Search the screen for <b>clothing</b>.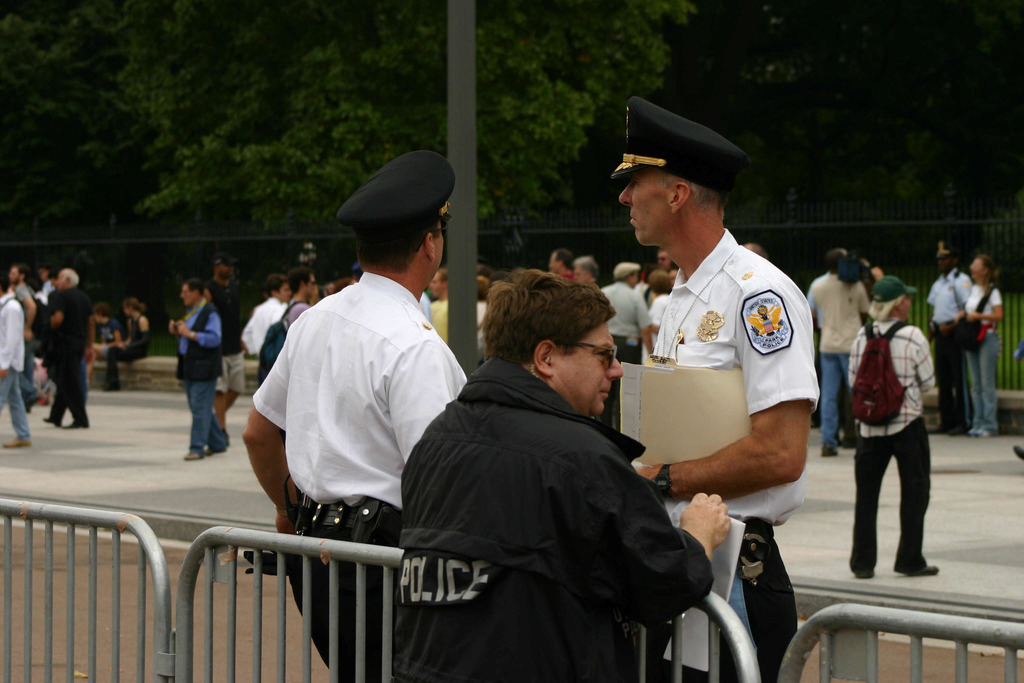
Found at box=[253, 280, 479, 503].
